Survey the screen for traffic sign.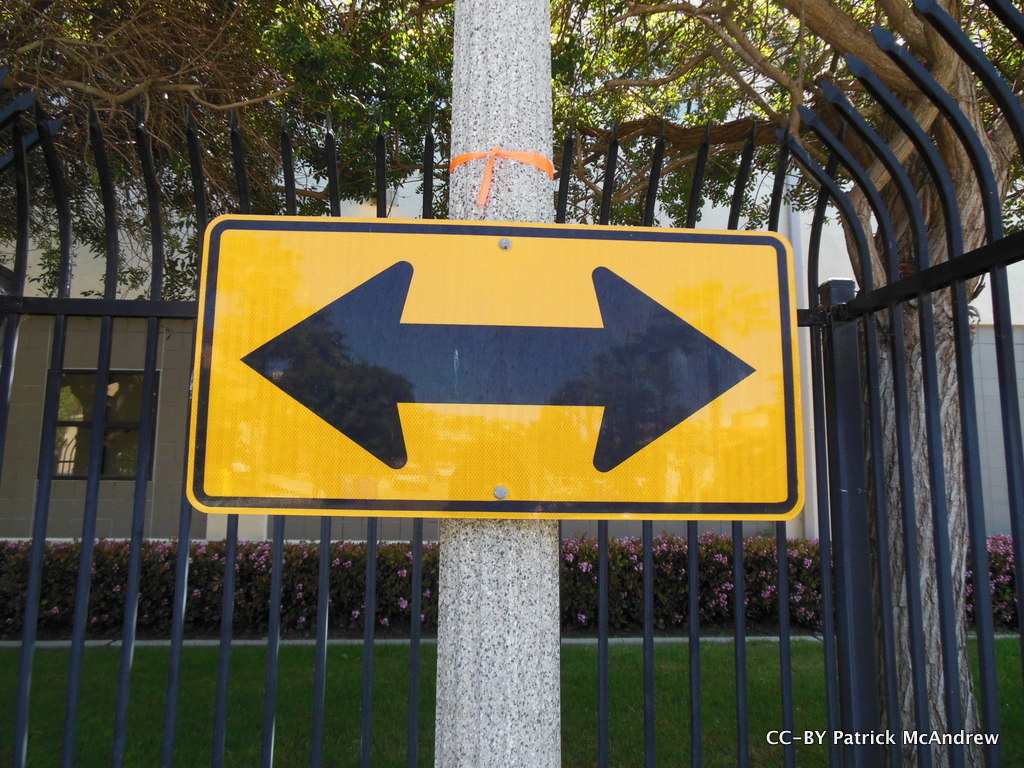
Survey found: [194, 211, 809, 519].
